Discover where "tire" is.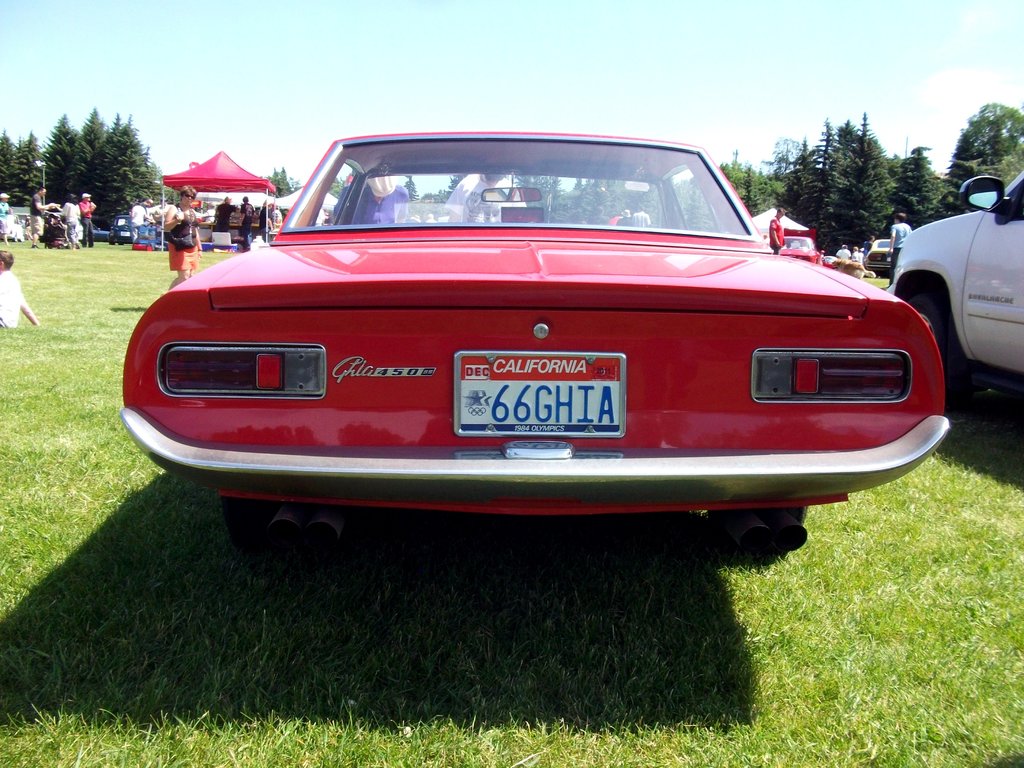
Discovered at left=906, top=295, right=968, bottom=402.
